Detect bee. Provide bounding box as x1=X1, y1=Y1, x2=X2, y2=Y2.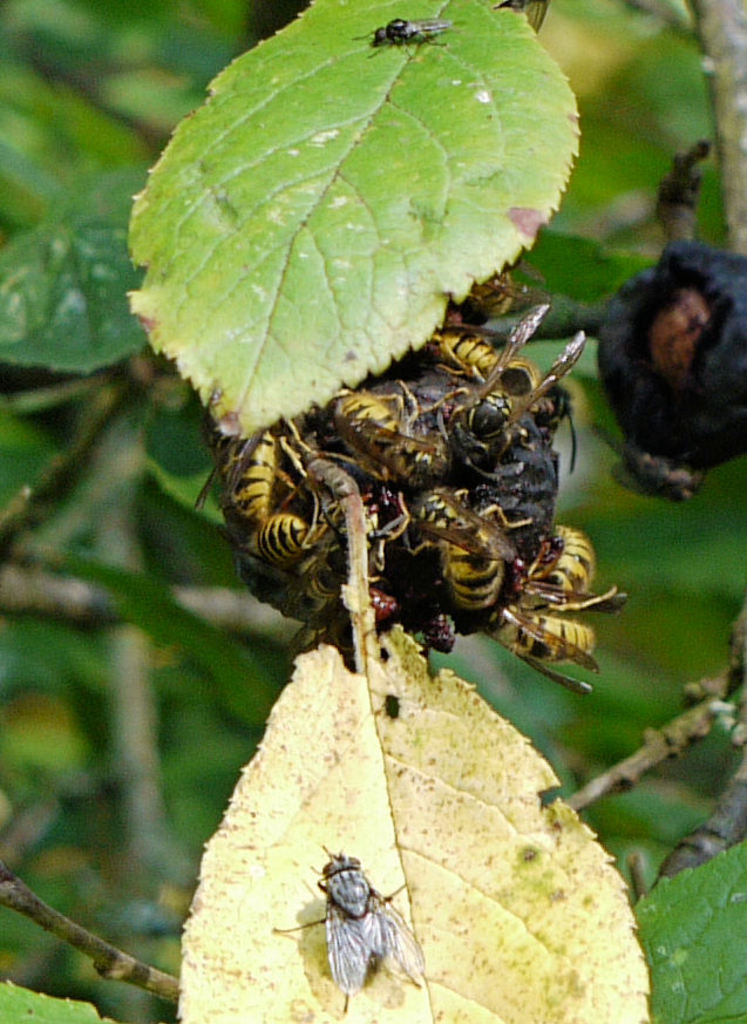
x1=326, y1=382, x2=415, y2=475.
